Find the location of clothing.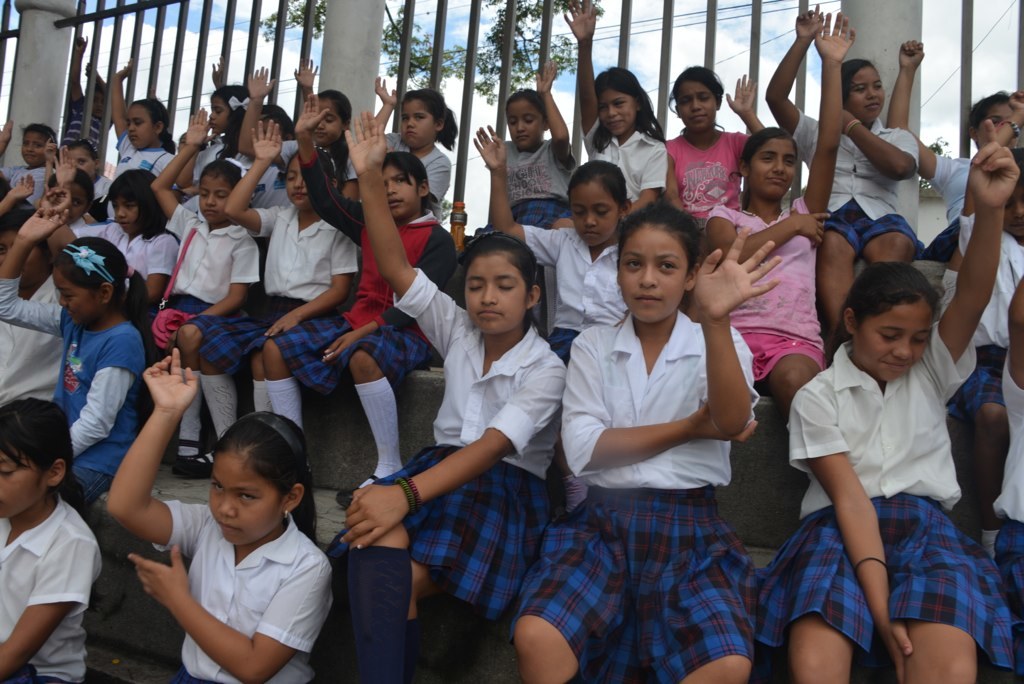
Location: Rect(263, 207, 457, 395).
